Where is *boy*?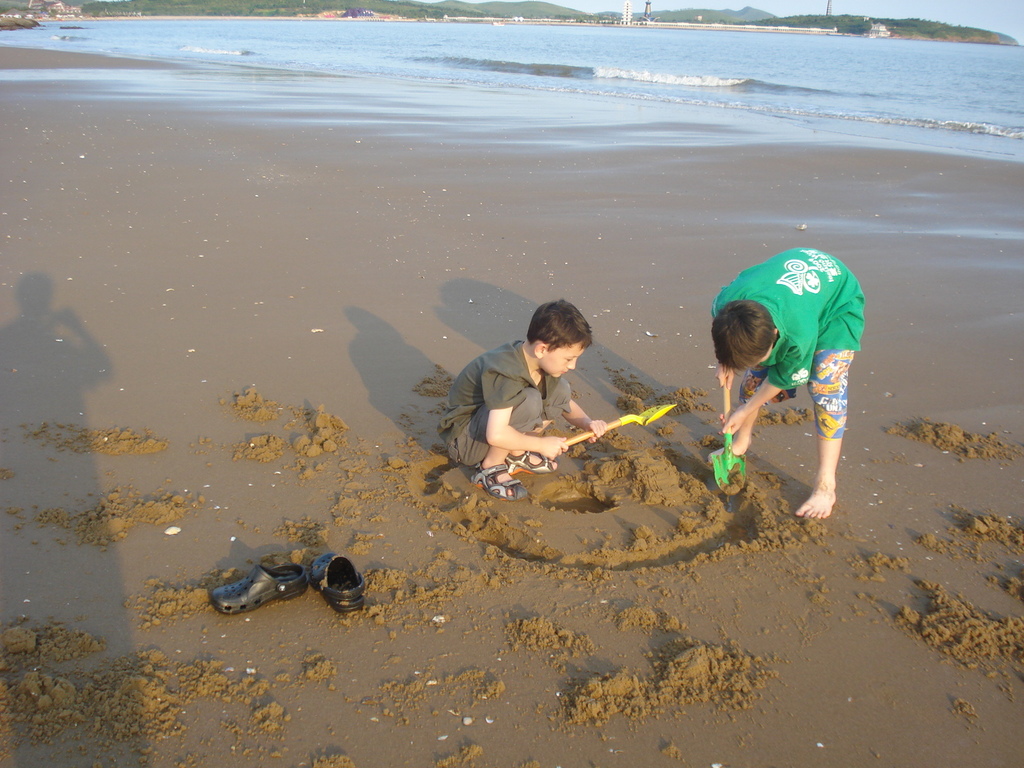
<box>429,294,612,508</box>.
